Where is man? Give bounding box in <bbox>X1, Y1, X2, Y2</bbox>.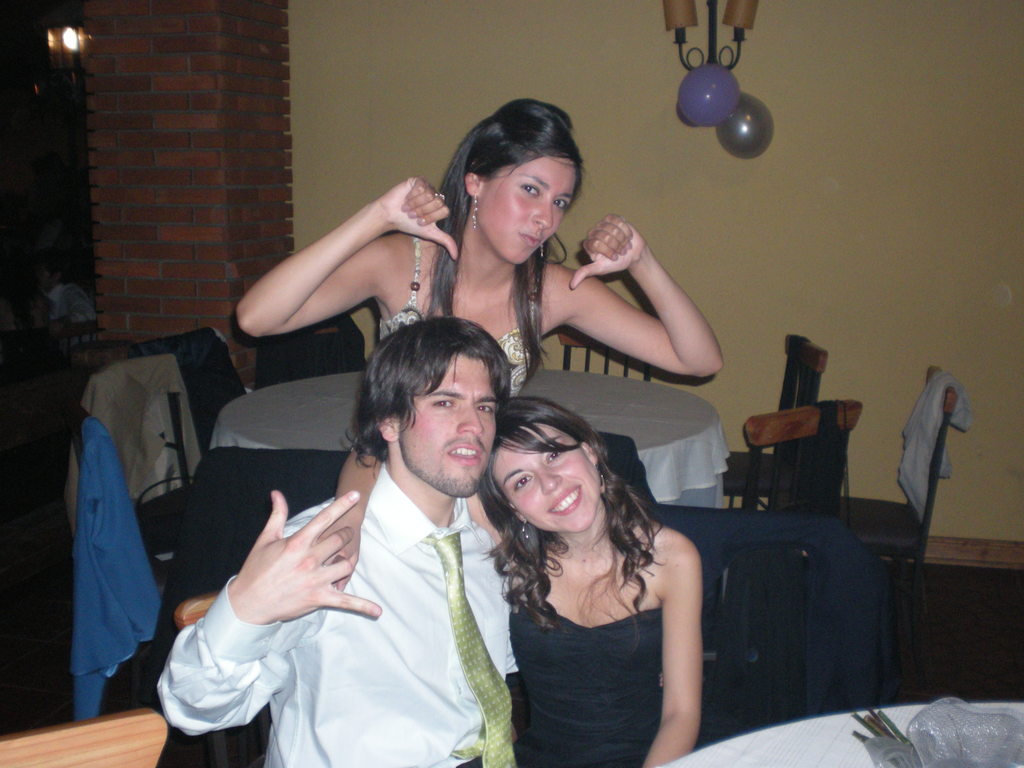
<bbox>166, 298, 554, 767</bbox>.
